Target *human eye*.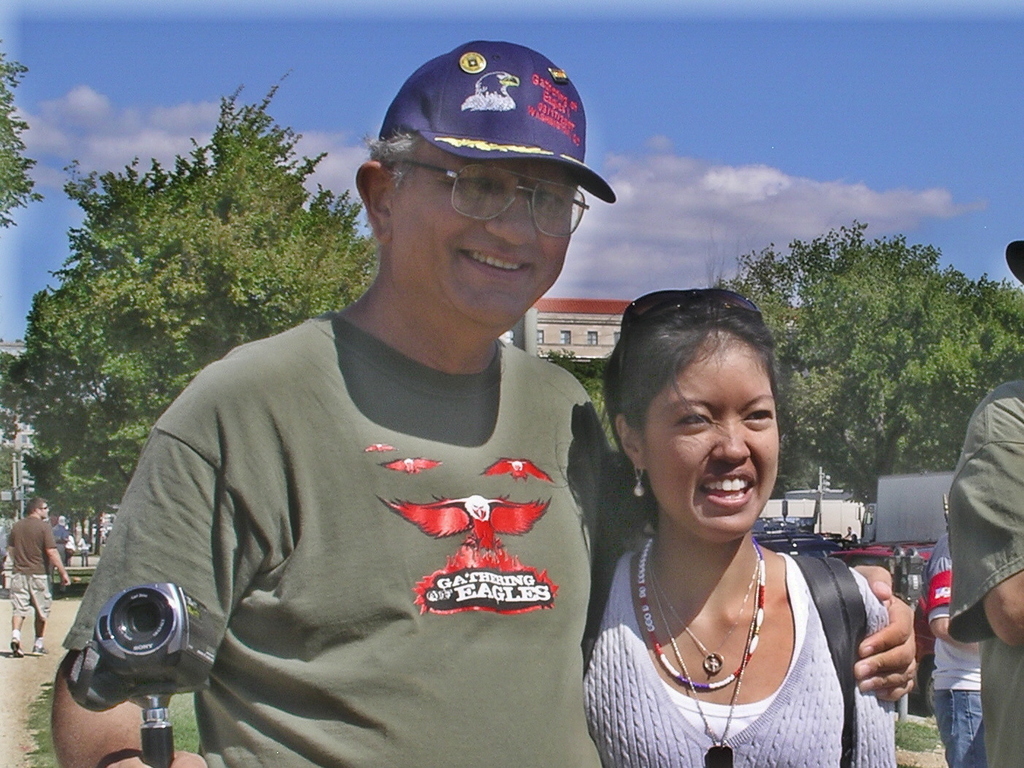
Target region: (668, 411, 716, 438).
